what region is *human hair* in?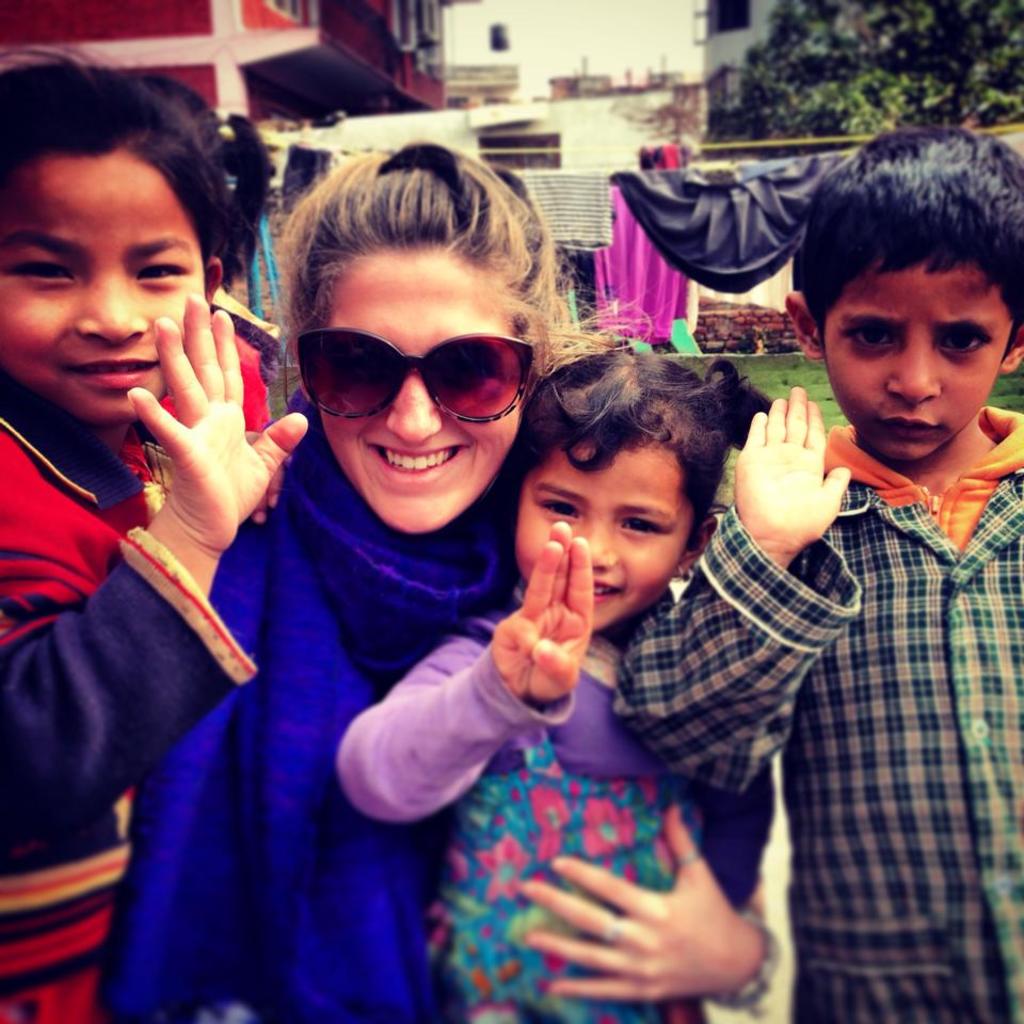
l=257, t=137, r=582, b=387.
